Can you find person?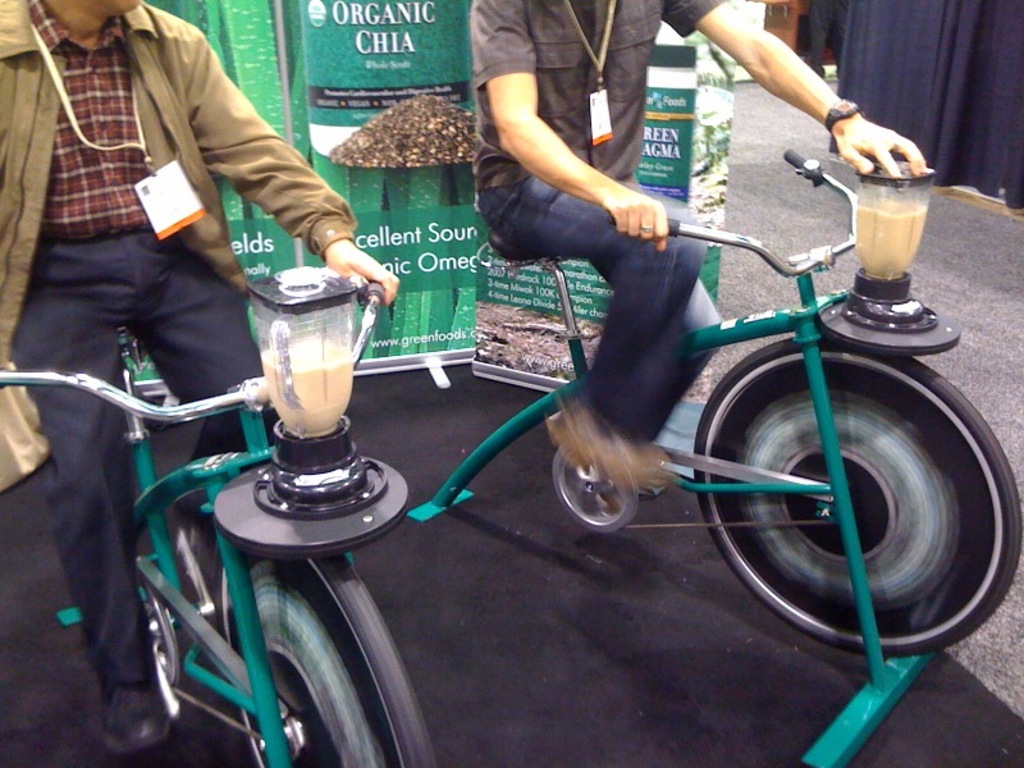
Yes, bounding box: [419,6,975,632].
